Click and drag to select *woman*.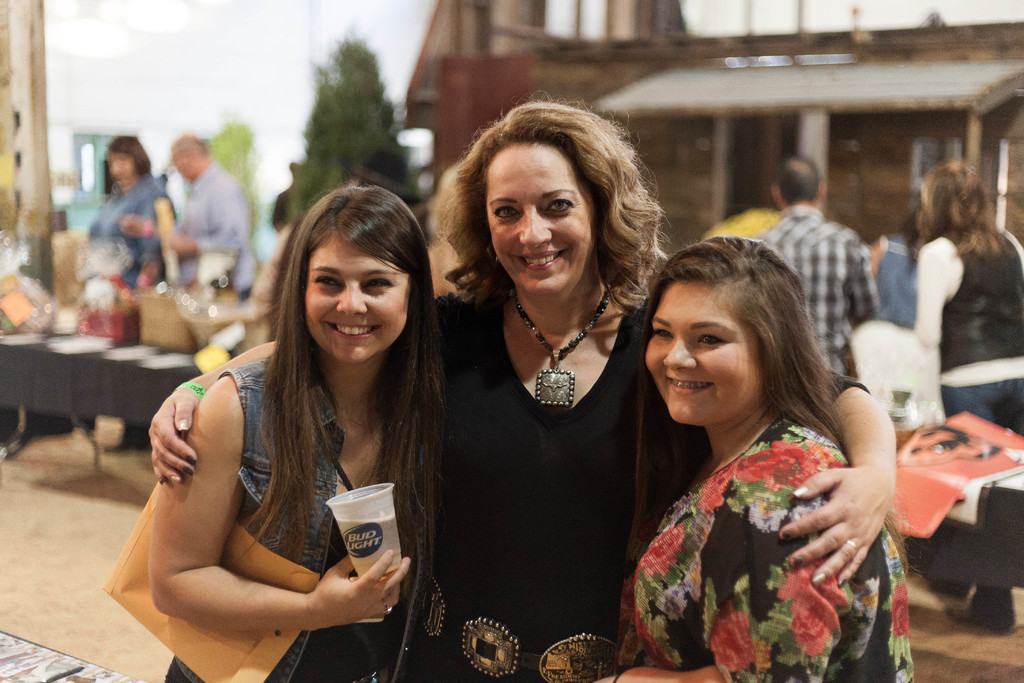
Selection: {"x1": 907, "y1": 160, "x2": 1023, "y2": 625}.
